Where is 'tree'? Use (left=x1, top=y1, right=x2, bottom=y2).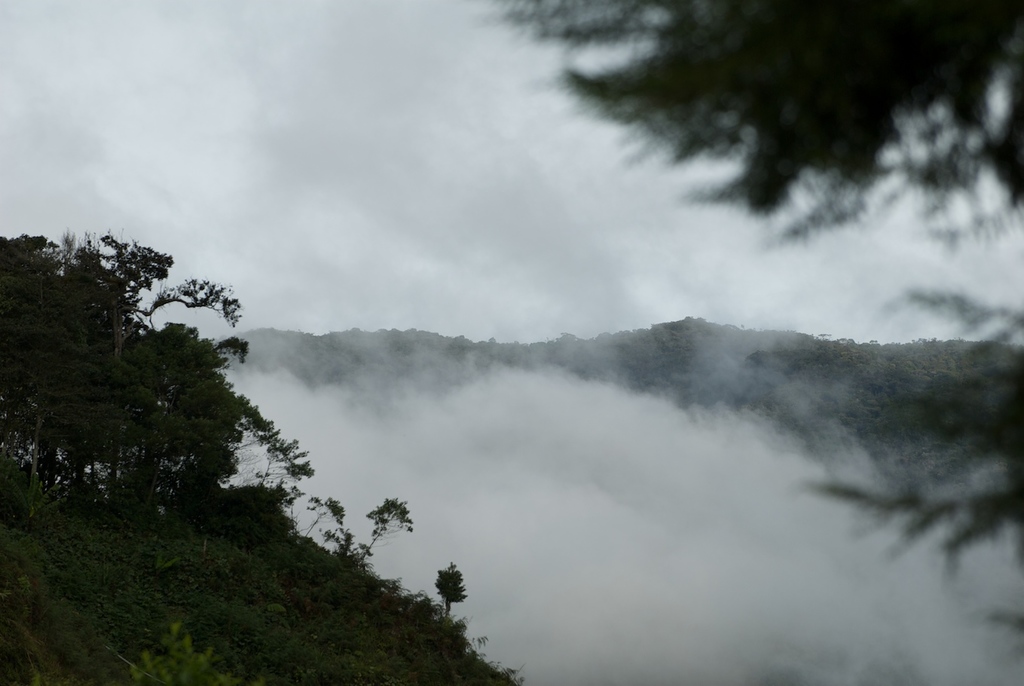
(left=430, top=562, right=469, bottom=617).
